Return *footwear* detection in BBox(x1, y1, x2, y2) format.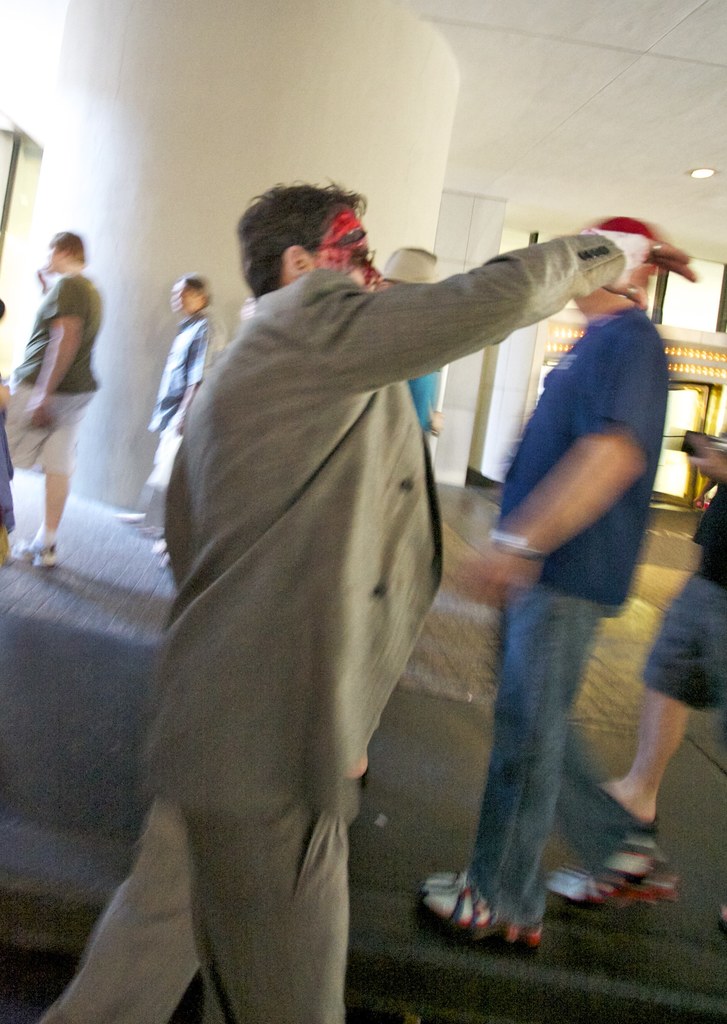
BBox(12, 535, 68, 567).
